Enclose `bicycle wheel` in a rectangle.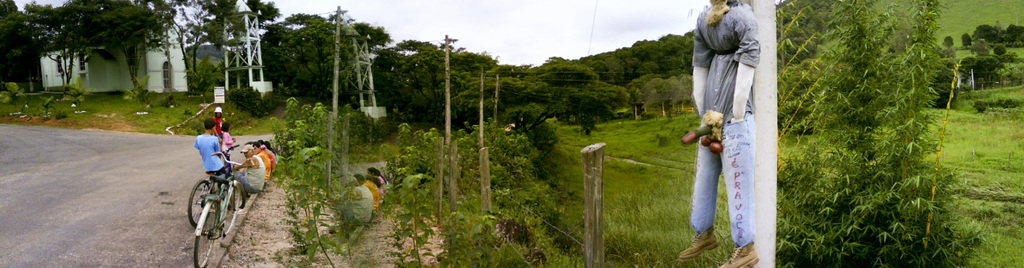
{"x1": 193, "y1": 201, "x2": 217, "y2": 267}.
